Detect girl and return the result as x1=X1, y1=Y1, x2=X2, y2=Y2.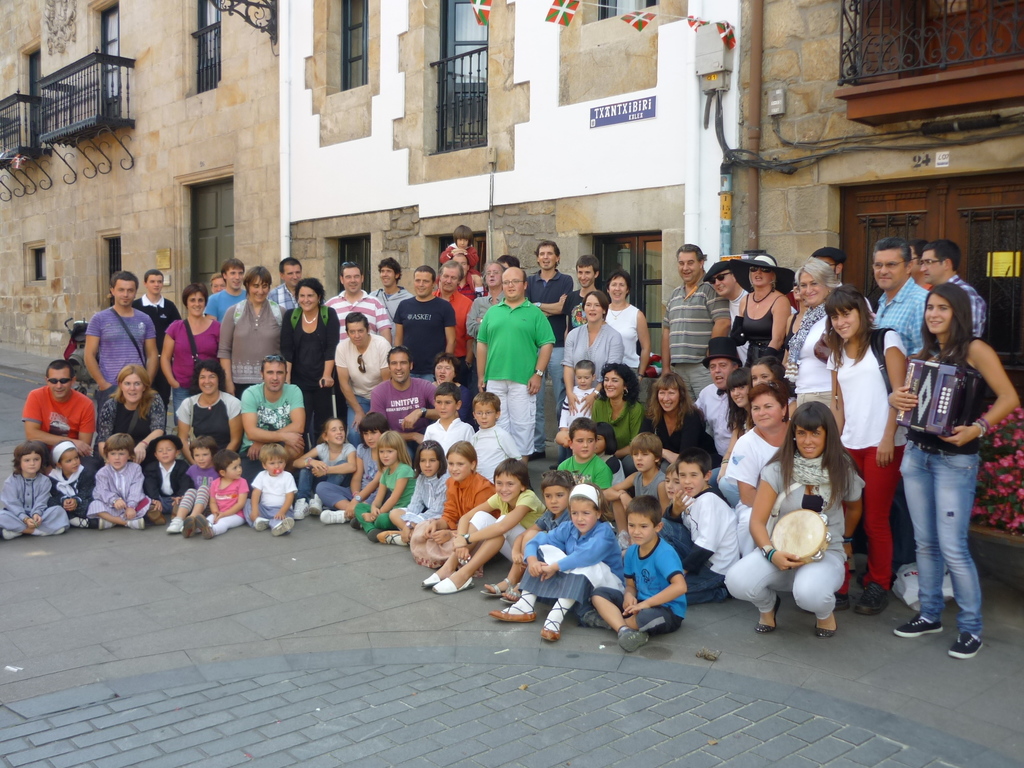
x1=492, y1=483, x2=621, y2=643.
